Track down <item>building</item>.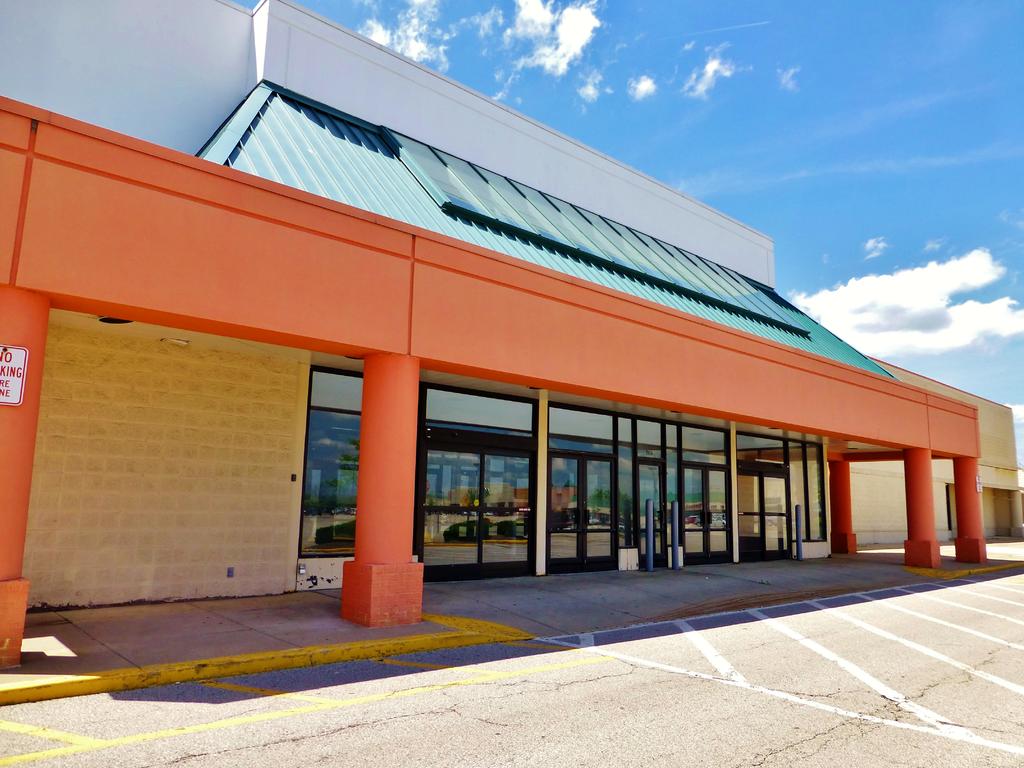
Tracked to l=854, t=356, r=1023, b=547.
